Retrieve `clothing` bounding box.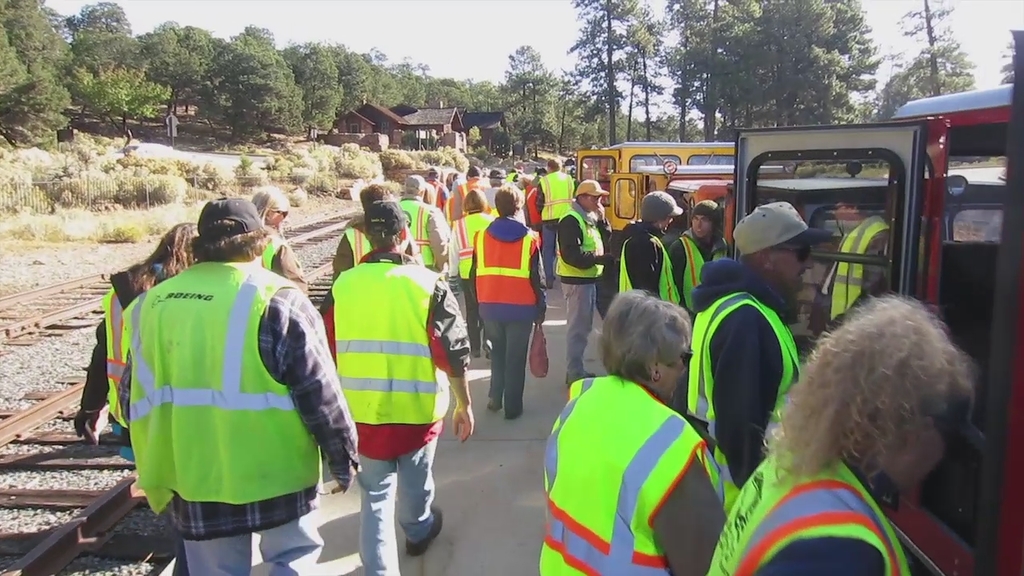
Bounding box: locate(682, 276, 808, 495).
